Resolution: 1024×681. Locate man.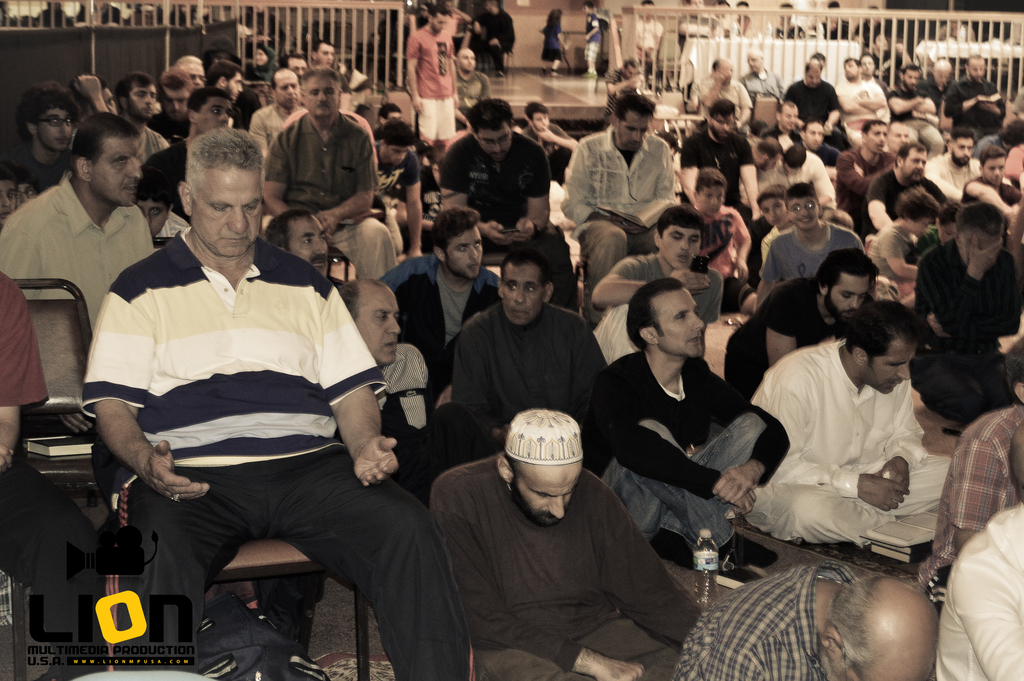
left=314, top=42, right=333, bottom=68.
